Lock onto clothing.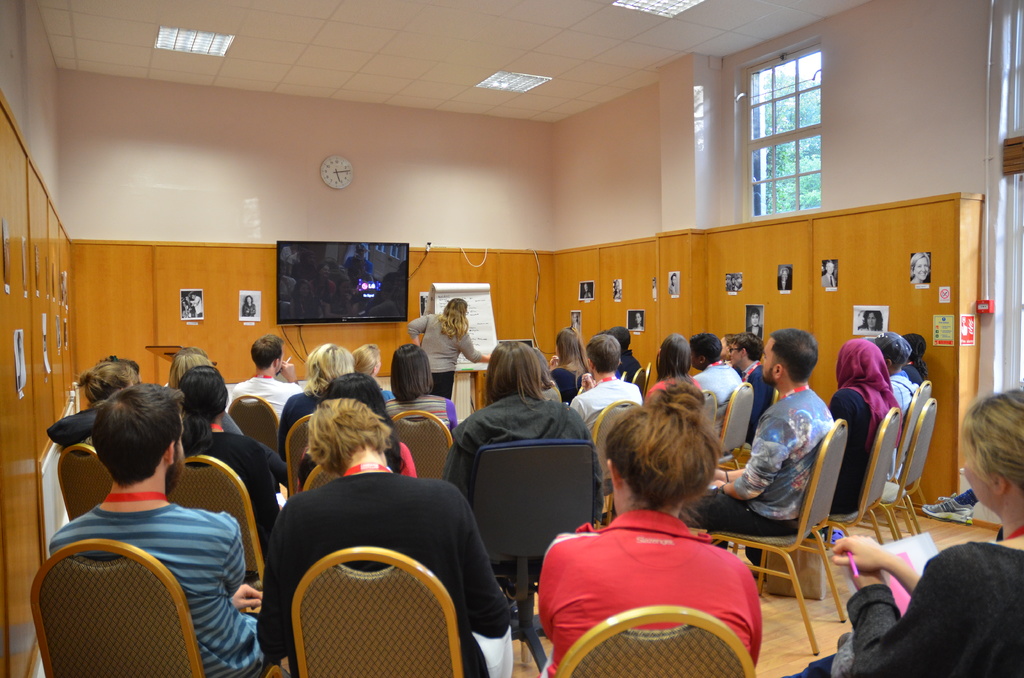
Locked: crop(780, 536, 1020, 677).
